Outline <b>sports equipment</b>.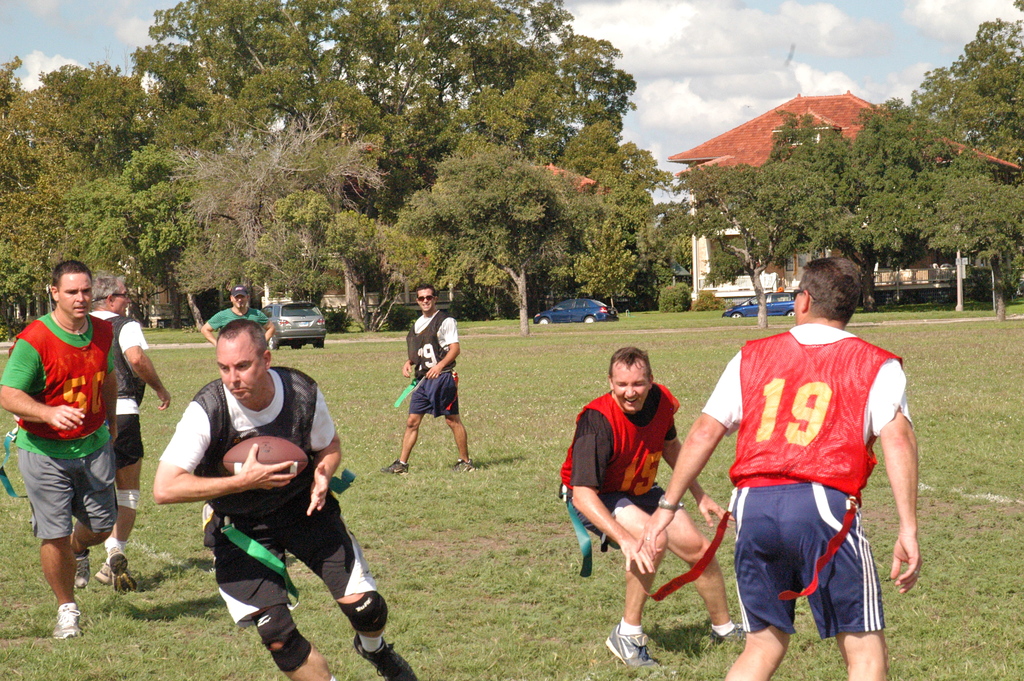
Outline: rect(254, 608, 312, 672).
